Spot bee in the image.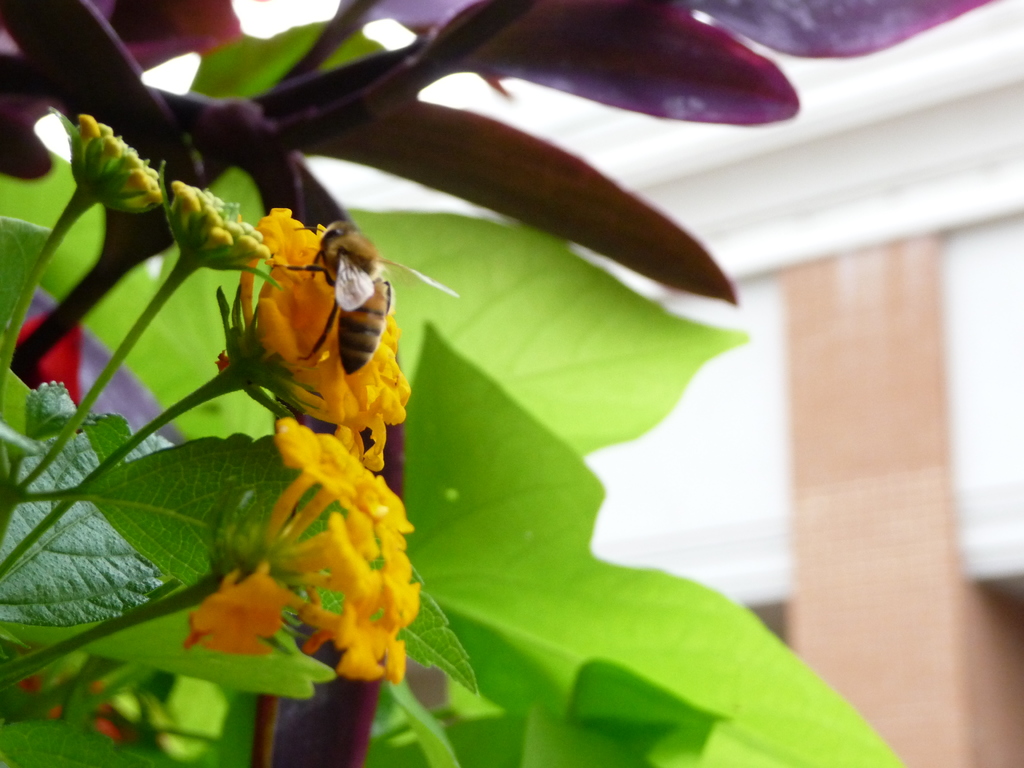
bee found at bbox=(278, 220, 456, 372).
